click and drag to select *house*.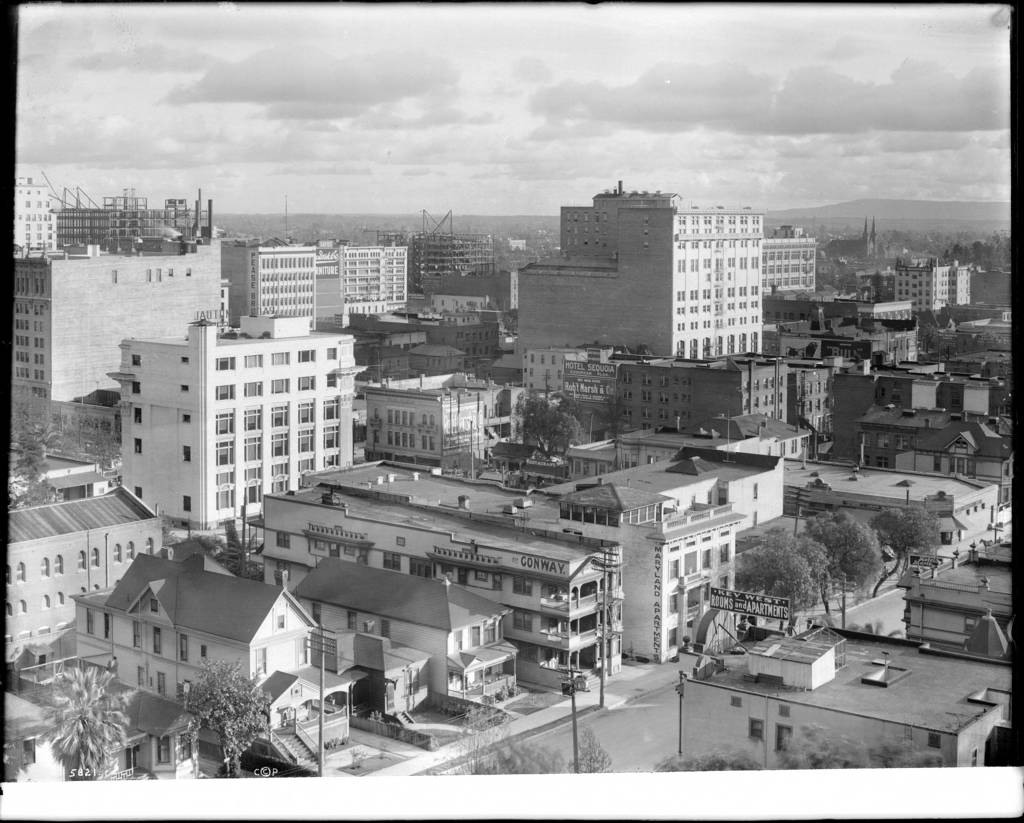
Selection: (294, 446, 566, 545).
